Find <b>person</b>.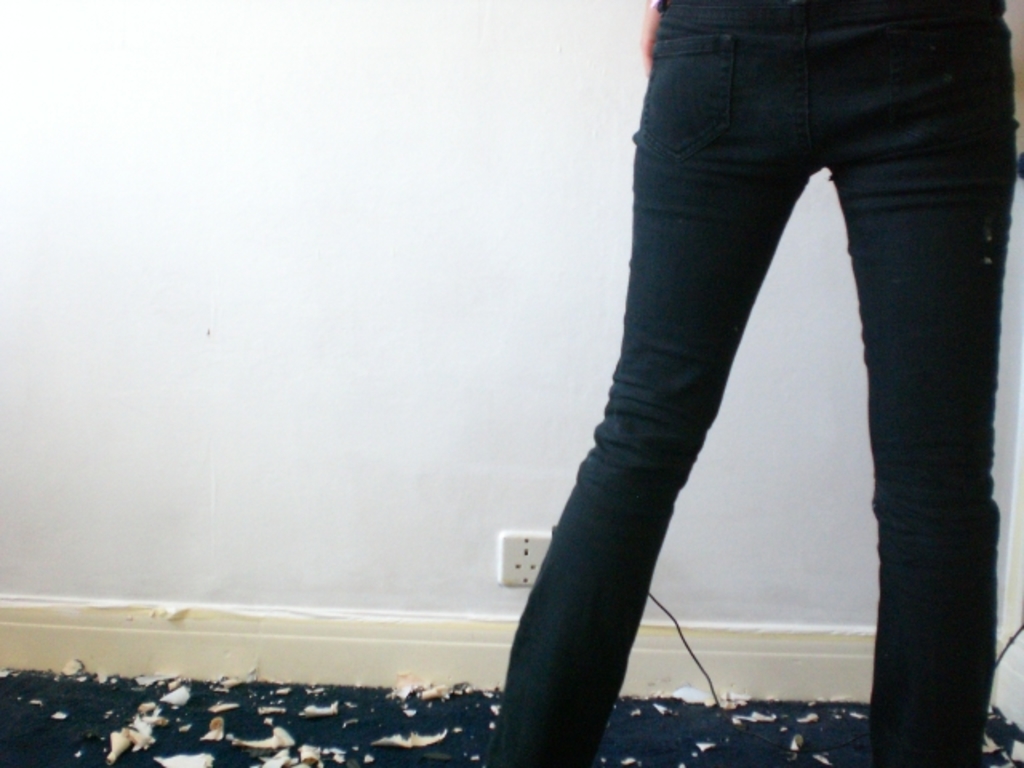
left=480, top=0, right=1021, bottom=766.
